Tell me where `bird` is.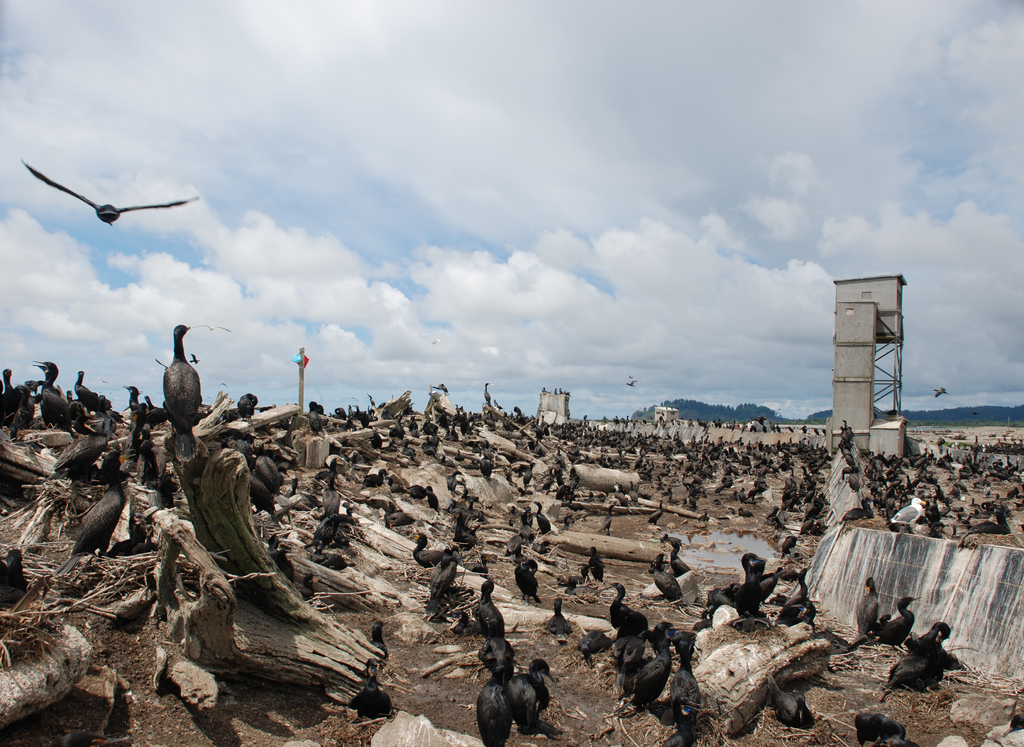
`bird` is at Rect(477, 641, 516, 746).
